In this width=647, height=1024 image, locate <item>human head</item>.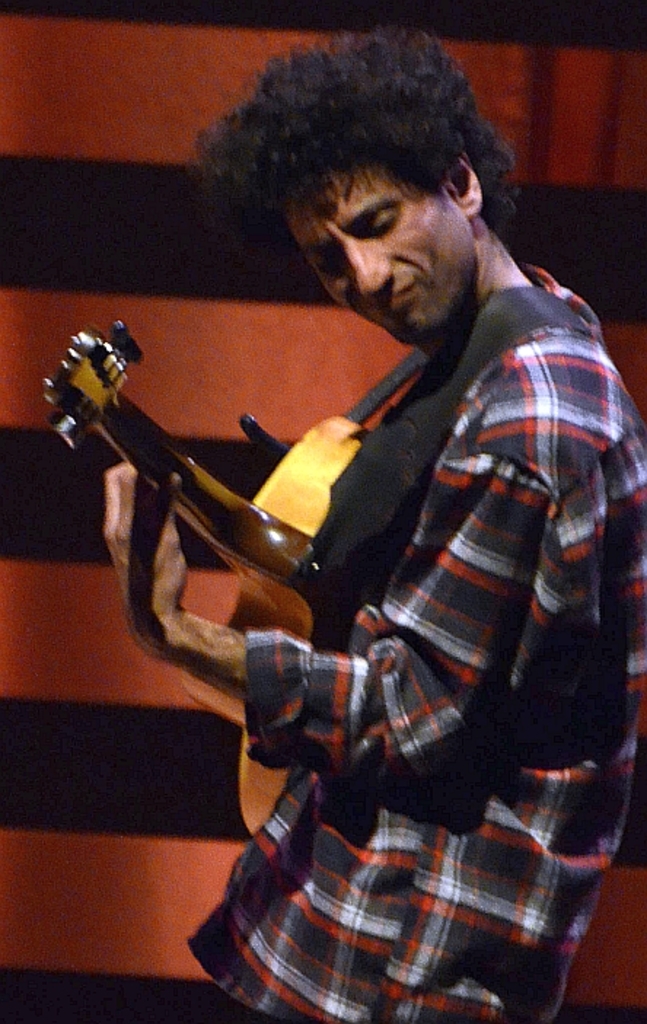
Bounding box: <bbox>299, 31, 507, 341</bbox>.
